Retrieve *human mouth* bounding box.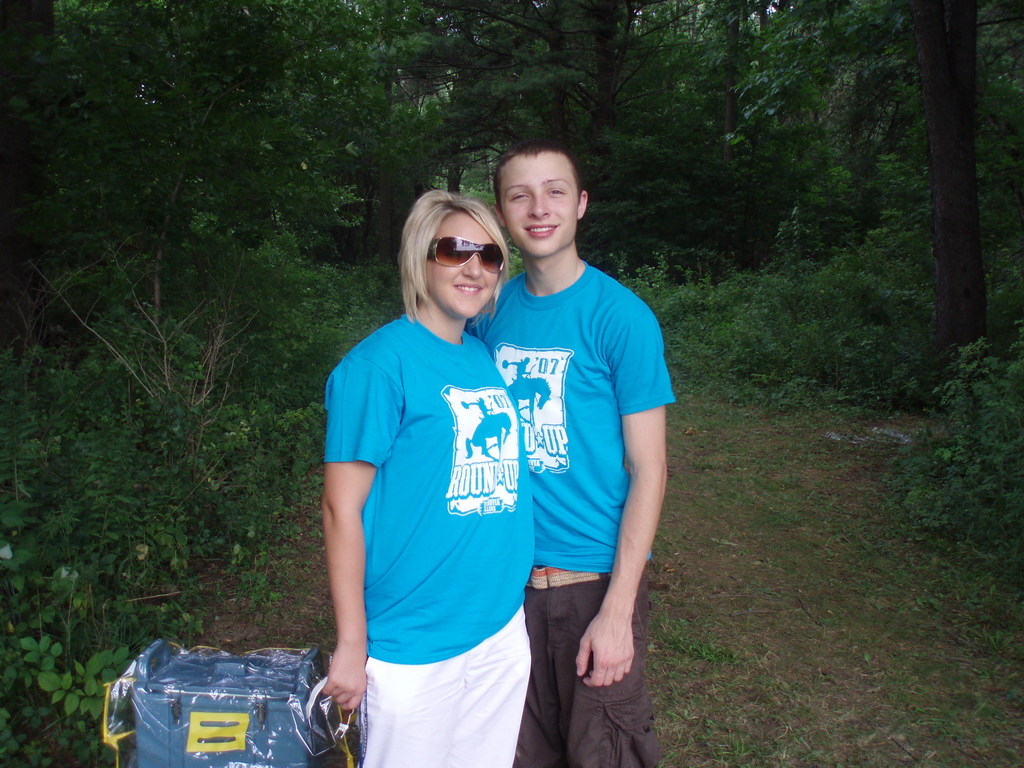
Bounding box: 523, 222, 566, 236.
